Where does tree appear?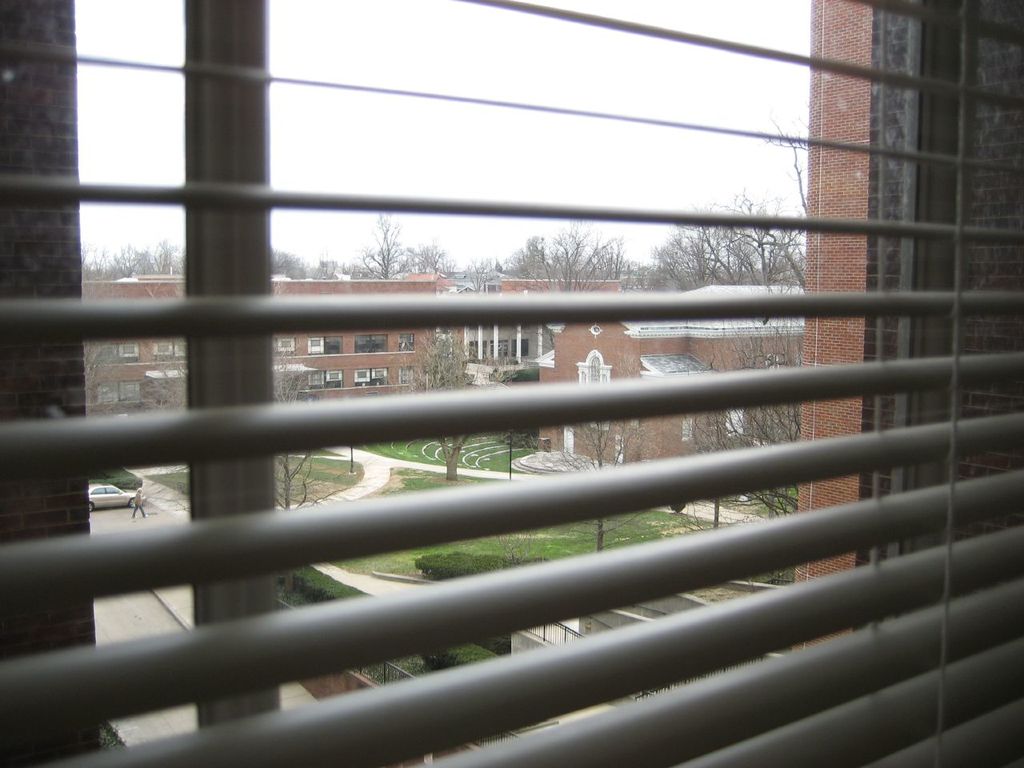
Appears at region(123, 344, 189, 414).
